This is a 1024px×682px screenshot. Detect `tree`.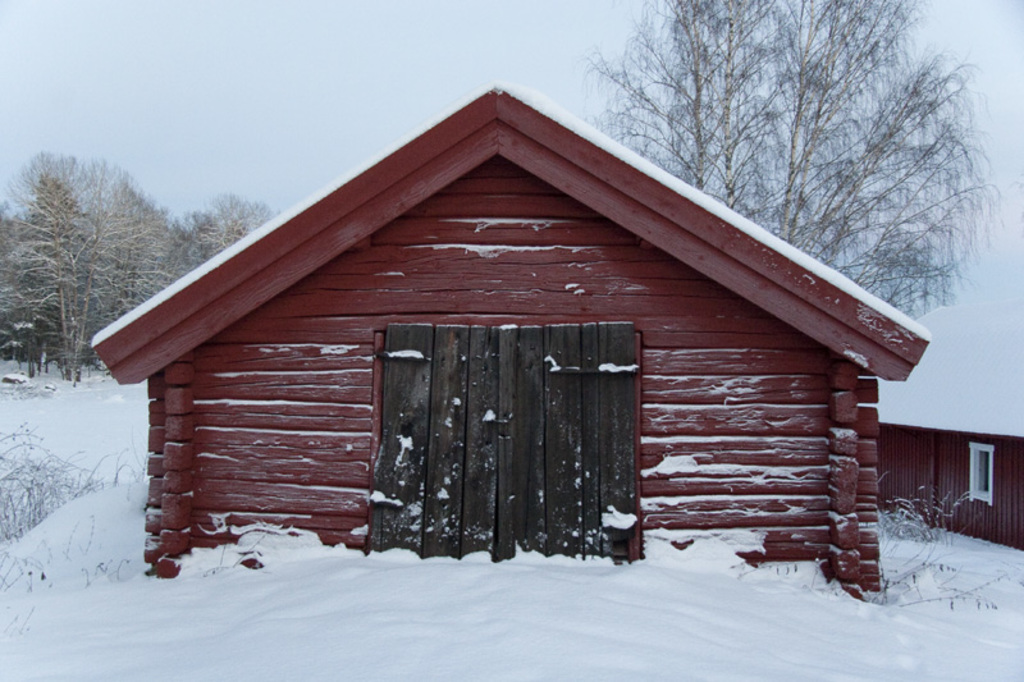
109 169 321 297.
